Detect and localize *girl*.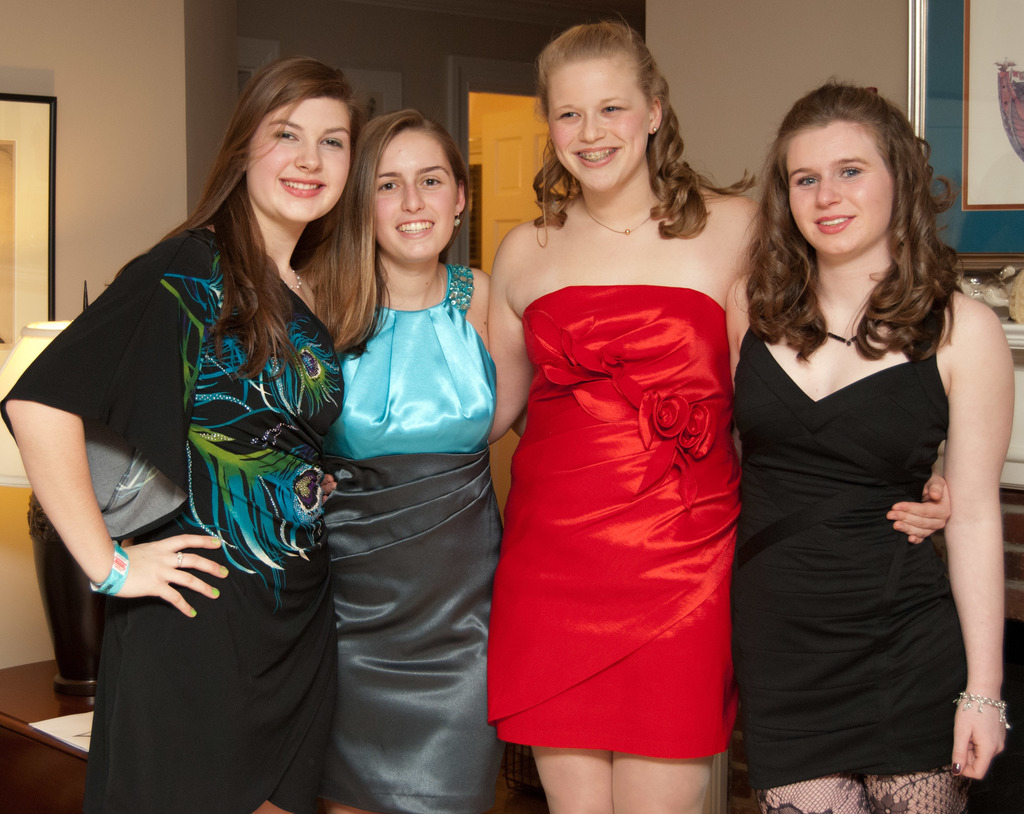
Localized at detection(0, 57, 361, 813).
